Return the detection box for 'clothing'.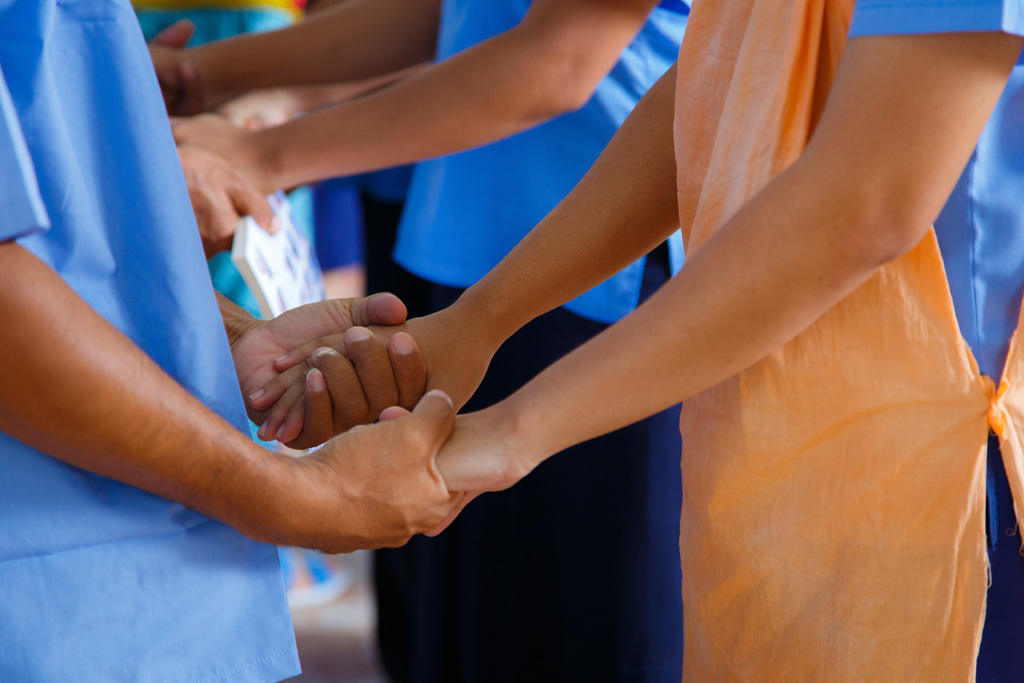
left=129, top=0, right=328, bottom=322.
